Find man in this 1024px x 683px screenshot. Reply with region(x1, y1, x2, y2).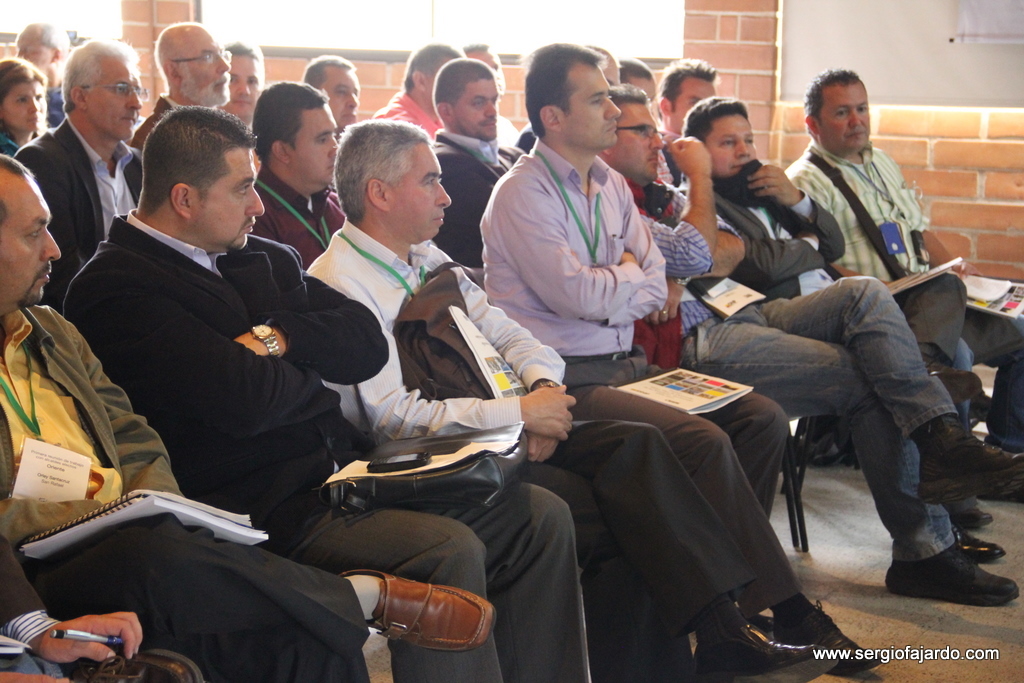
region(248, 78, 344, 262).
